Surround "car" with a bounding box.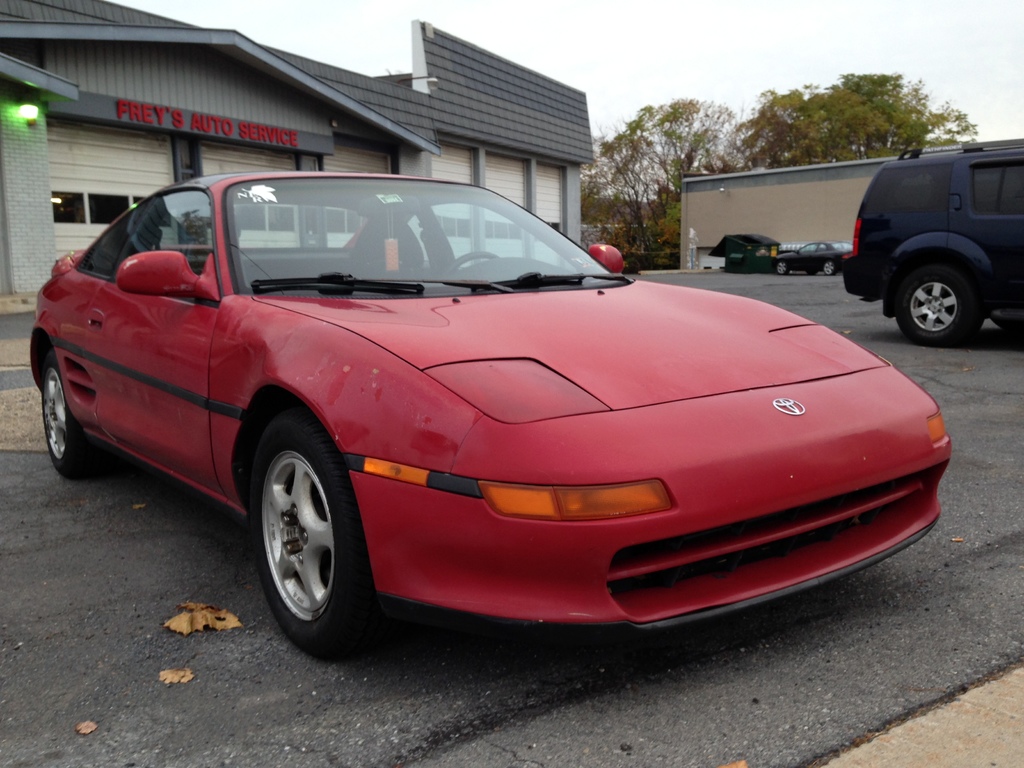
(left=778, top=244, right=854, bottom=275).
